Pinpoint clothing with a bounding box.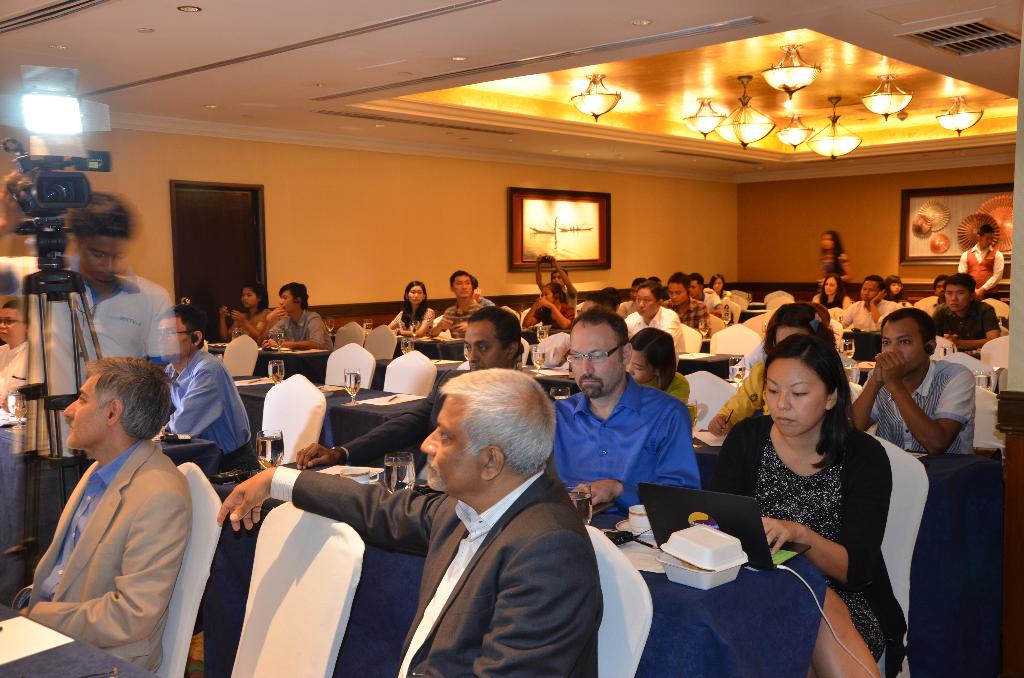
<box>701,287,723,313</box>.
